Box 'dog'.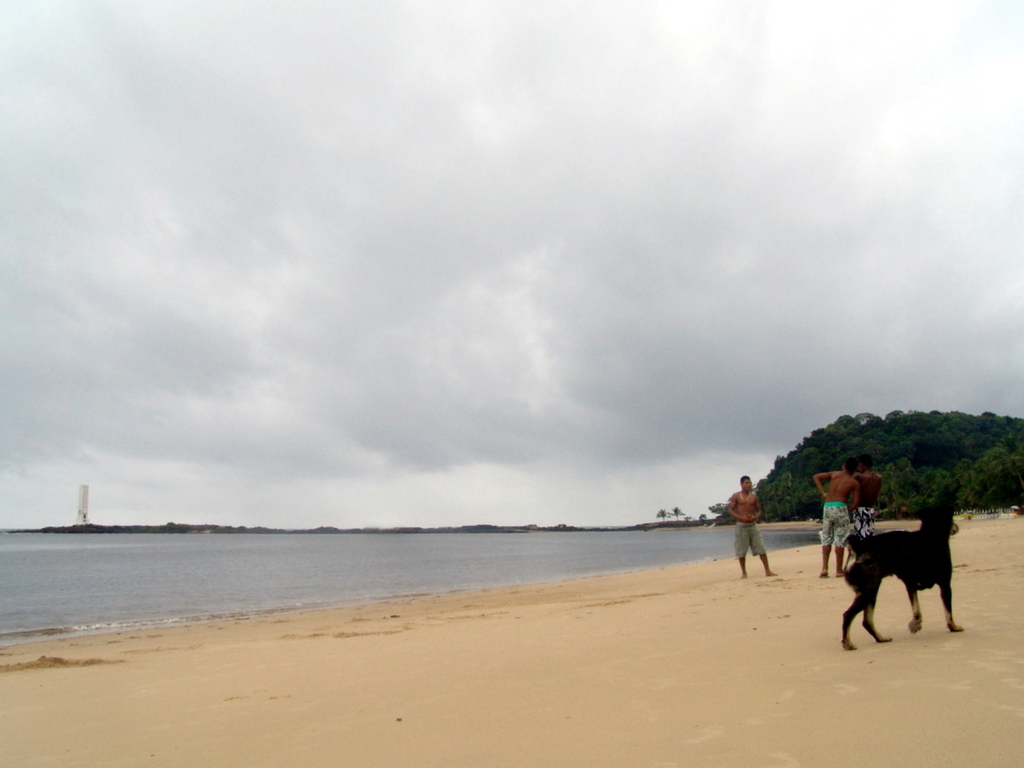
crop(836, 507, 964, 652).
